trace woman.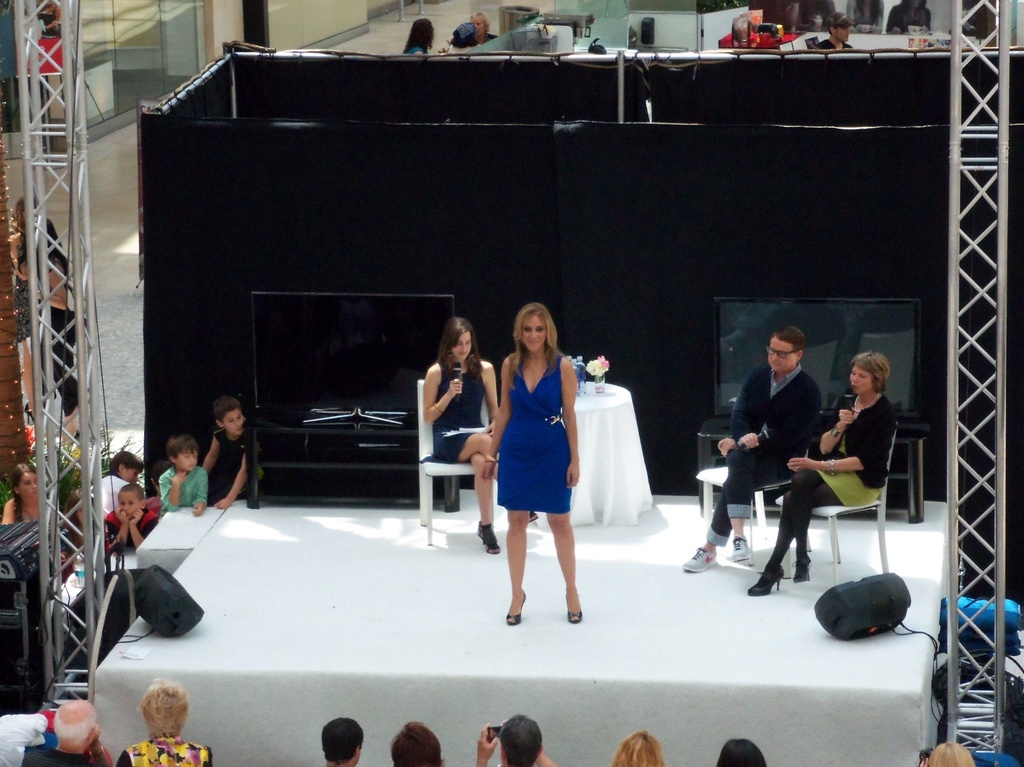
Traced to [20, 216, 78, 448].
